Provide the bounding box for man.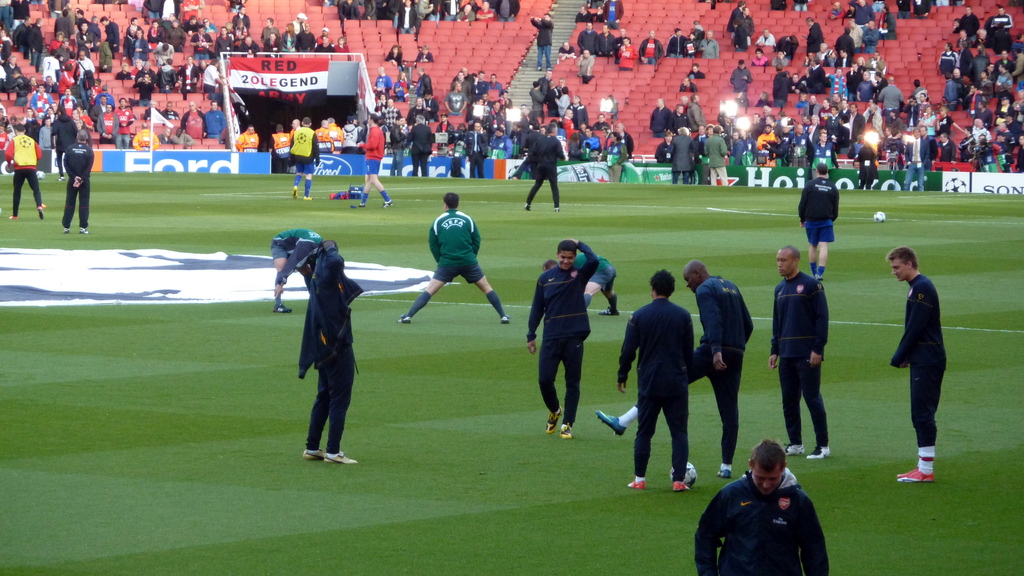
l=771, t=69, r=788, b=103.
